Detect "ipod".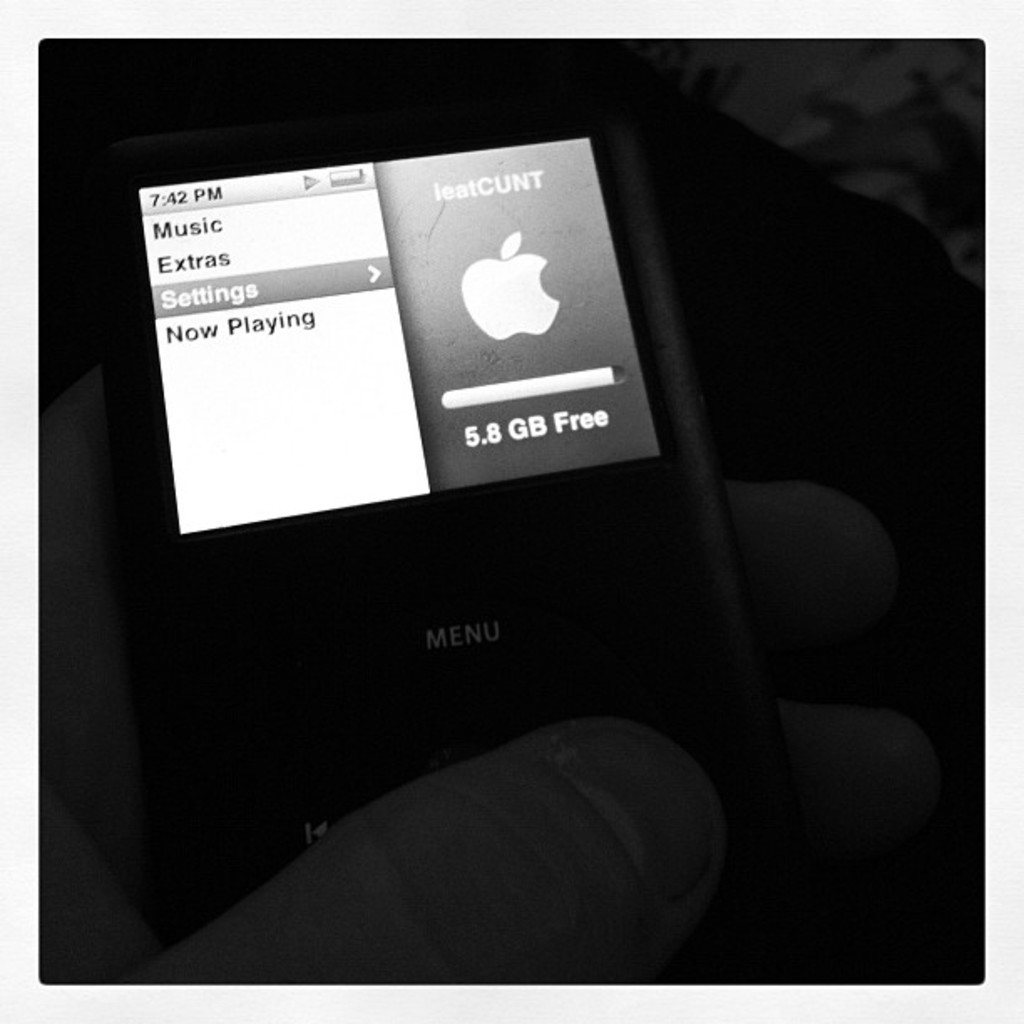
Detected at box(77, 82, 800, 987).
